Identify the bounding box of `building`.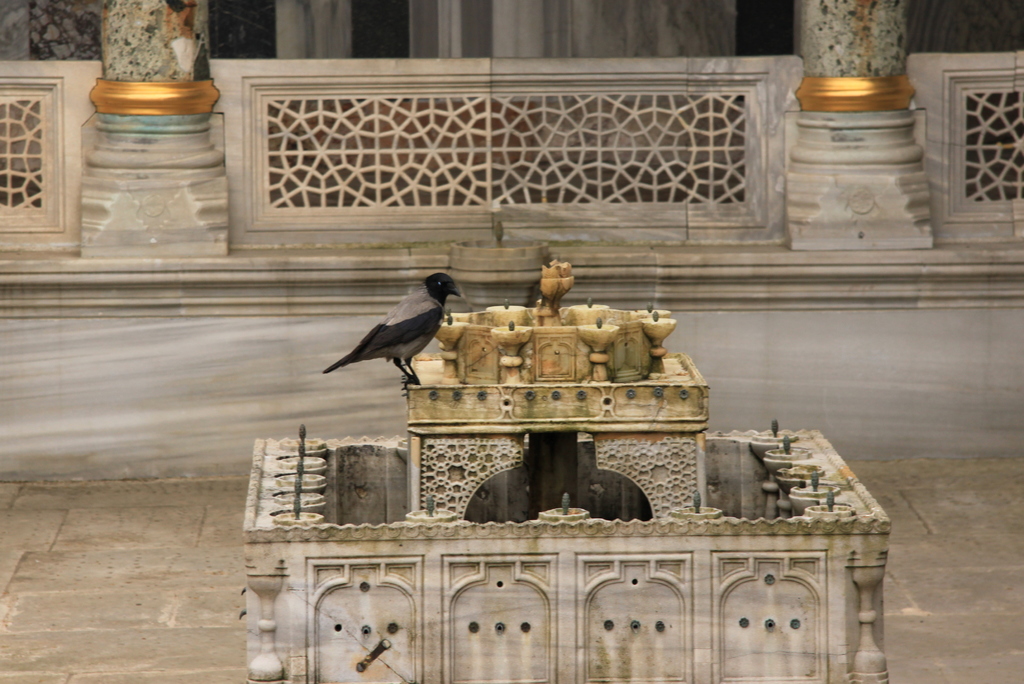
(0, 0, 1023, 683).
